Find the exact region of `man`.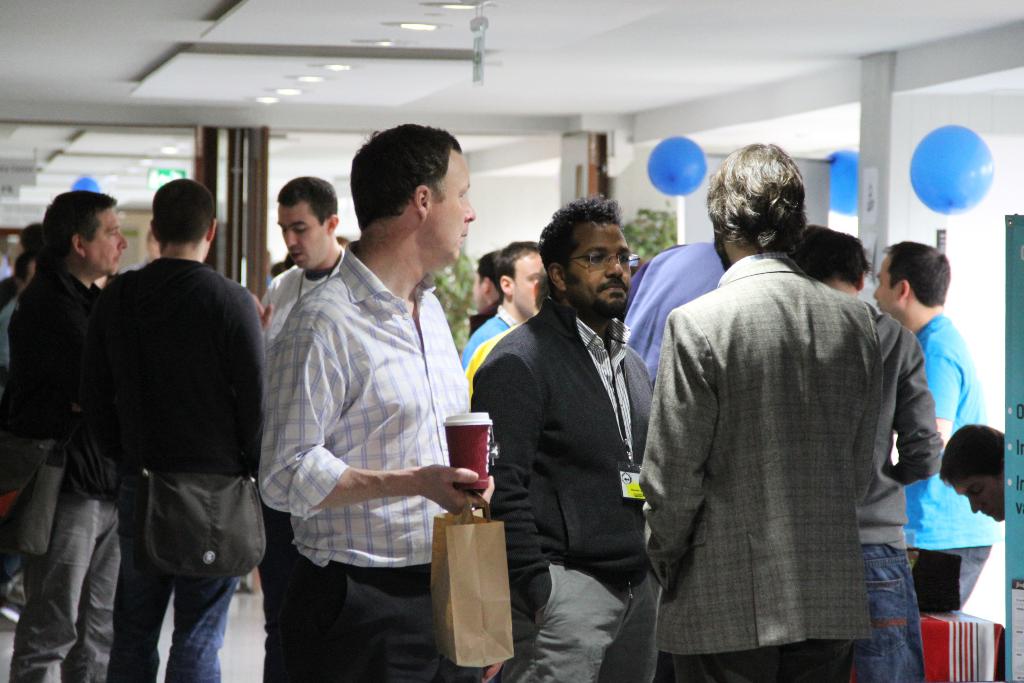
Exact region: left=0, top=187, right=127, bottom=682.
